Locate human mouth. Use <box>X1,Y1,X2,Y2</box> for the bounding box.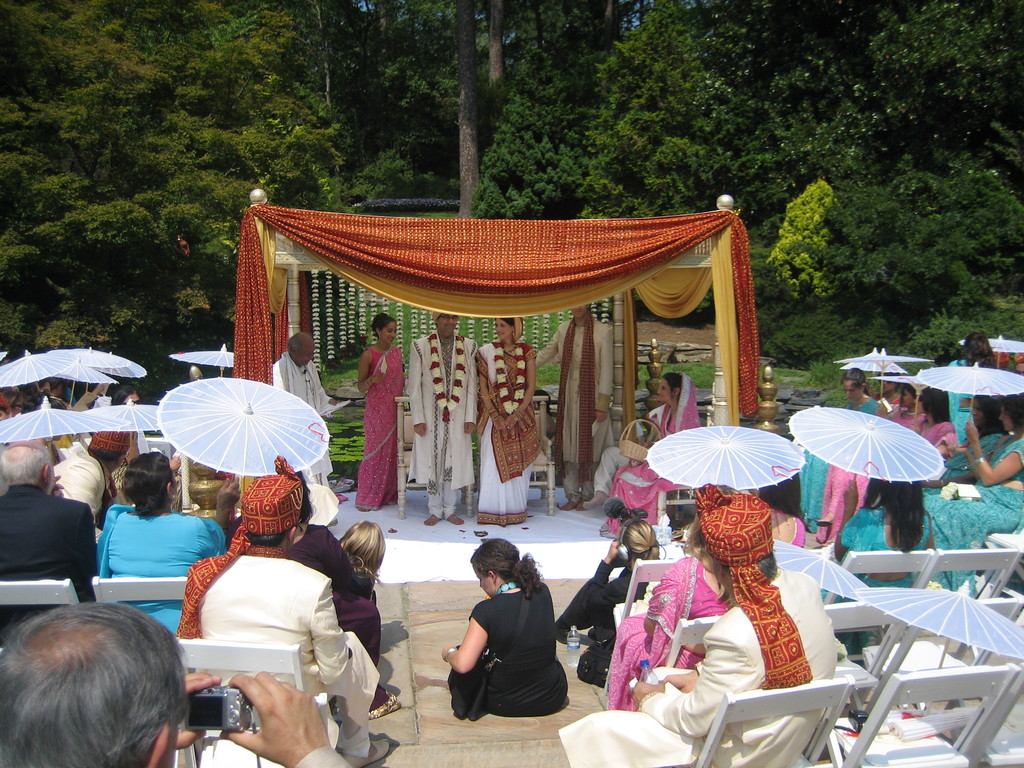
<box>659,390,664,397</box>.
